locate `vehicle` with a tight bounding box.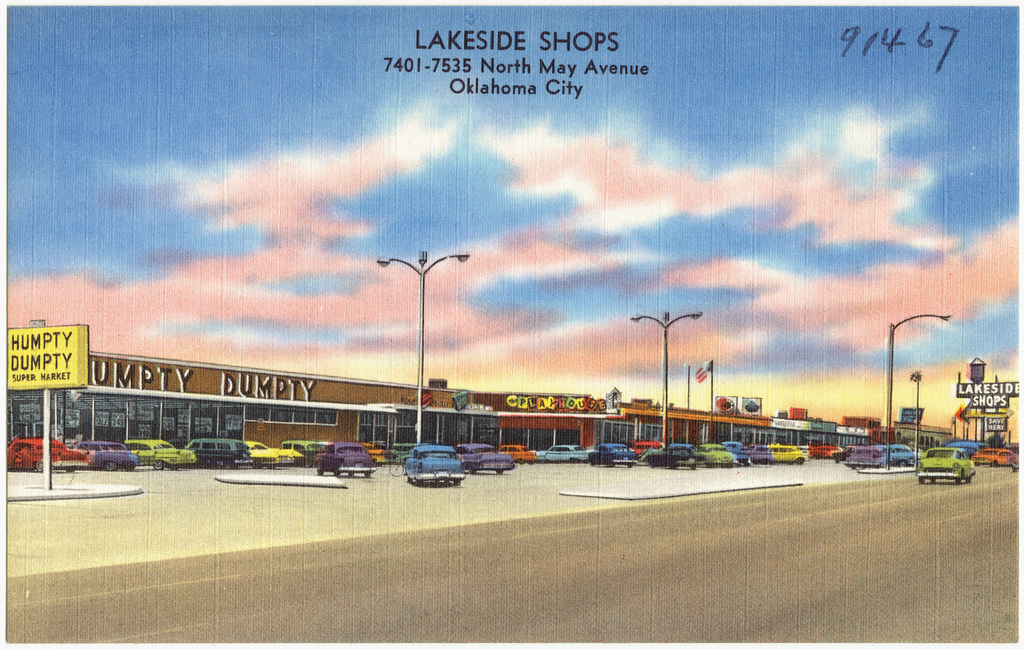
{"x1": 71, "y1": 435, "x2": 137, "y2": 472}.
